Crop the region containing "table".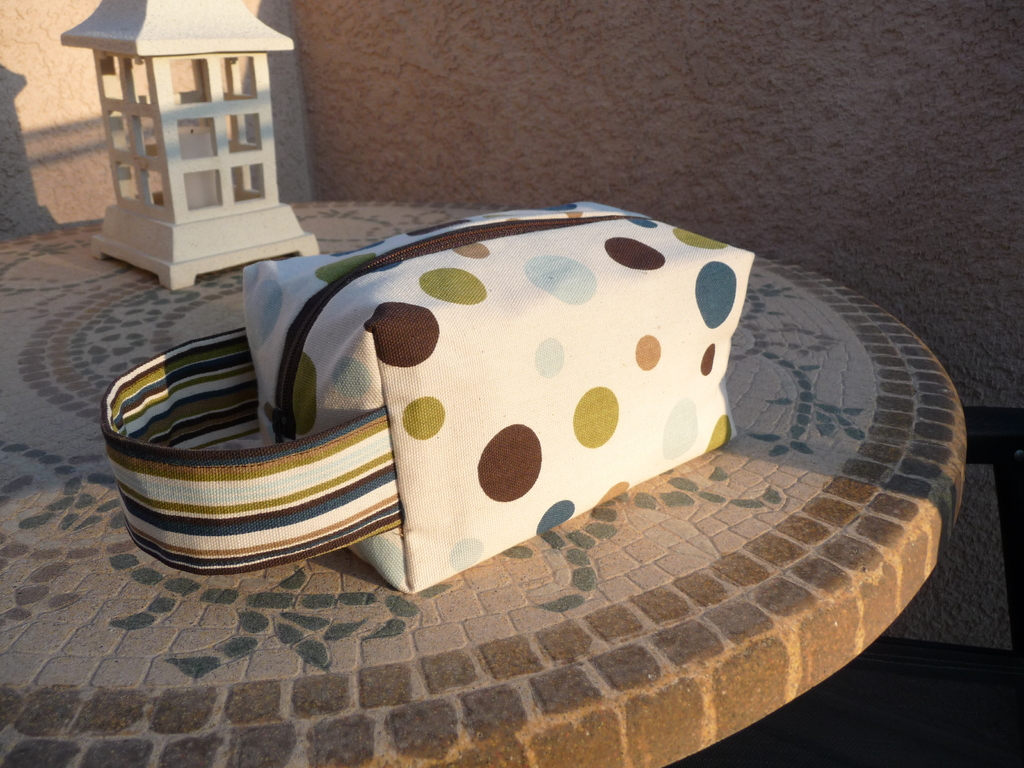
Crop region: box(33, 202, 965, 673).
